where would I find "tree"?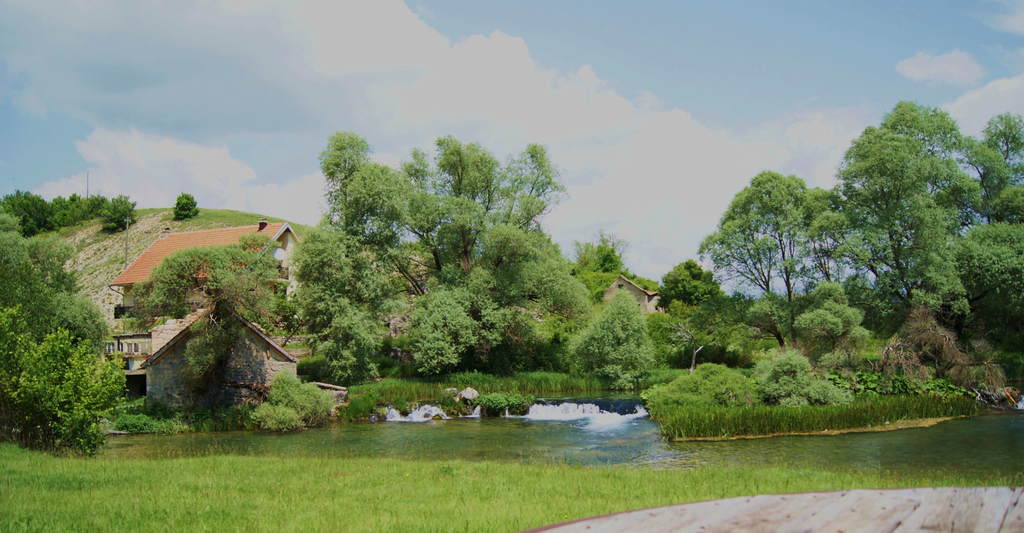
At crop(834, 268, 886, 333).
